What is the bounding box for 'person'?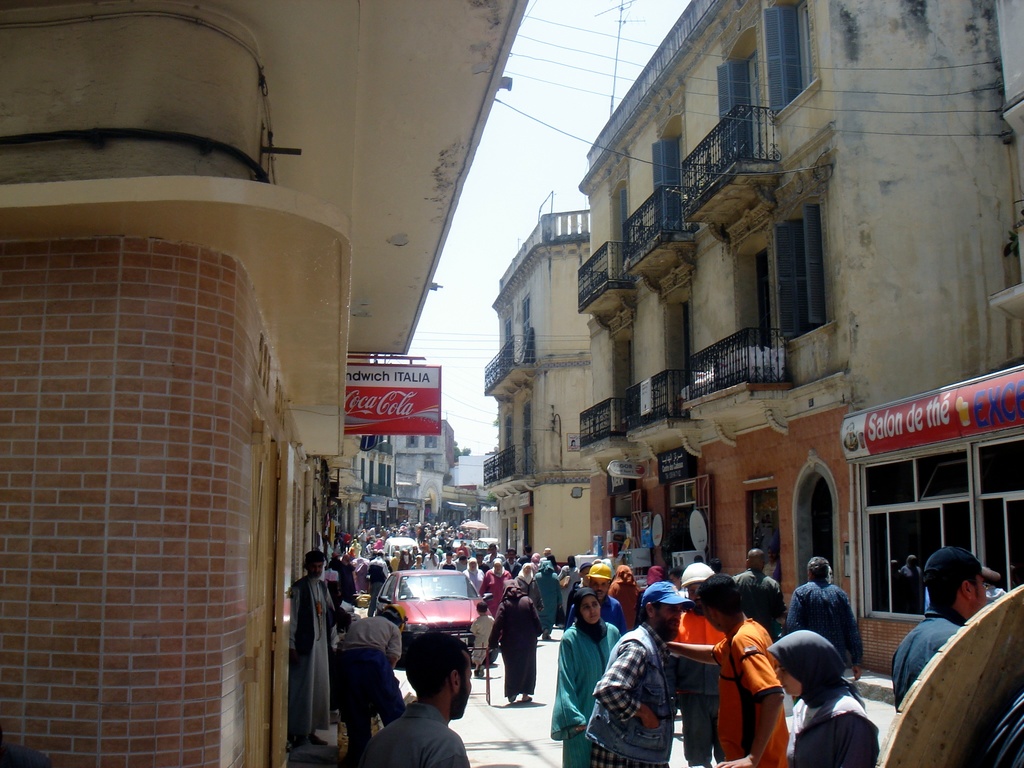
rect(550, 586, 621, 767).
